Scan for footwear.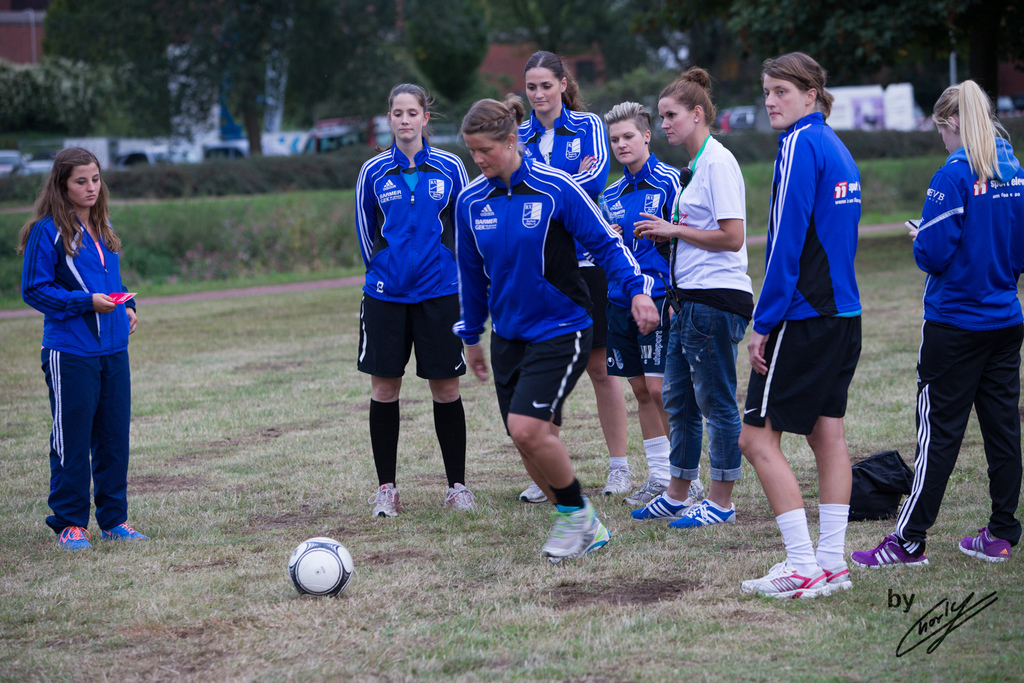
Scan result: x1=543, y1=496, x2=614, y2=563.
